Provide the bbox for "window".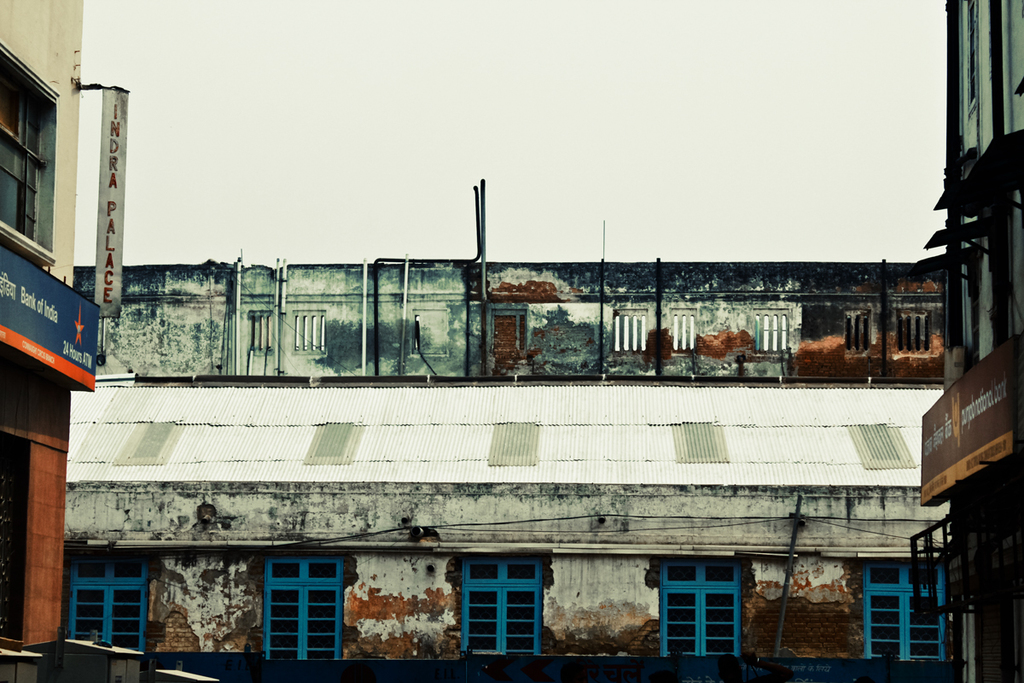
(66, 562, 143, 661).
